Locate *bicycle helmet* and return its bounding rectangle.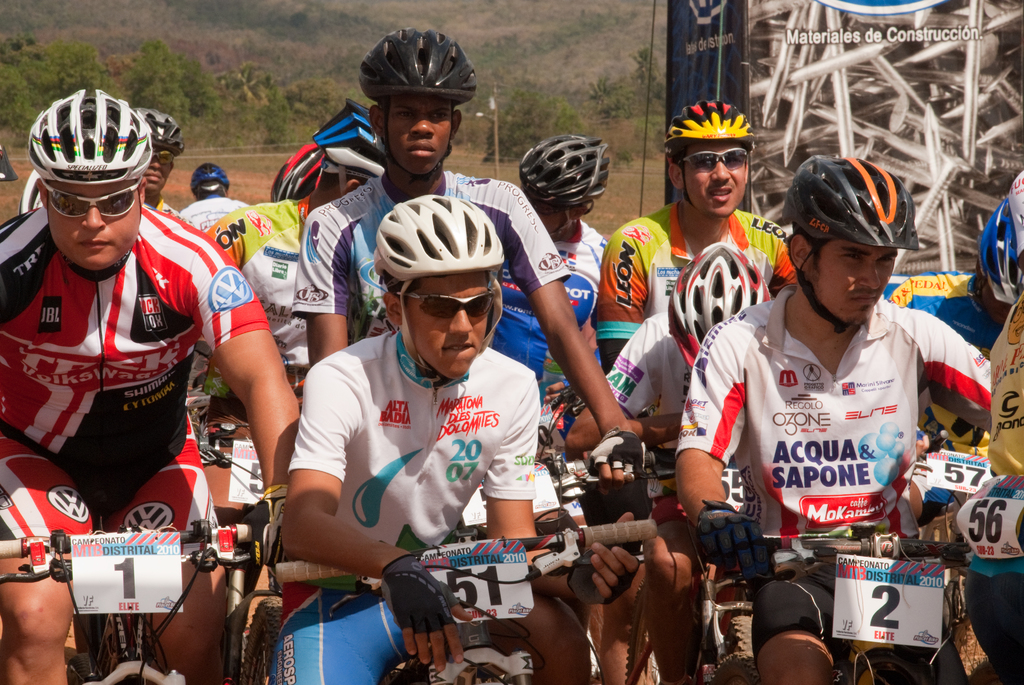
locate(317, 98, 394, 178).
